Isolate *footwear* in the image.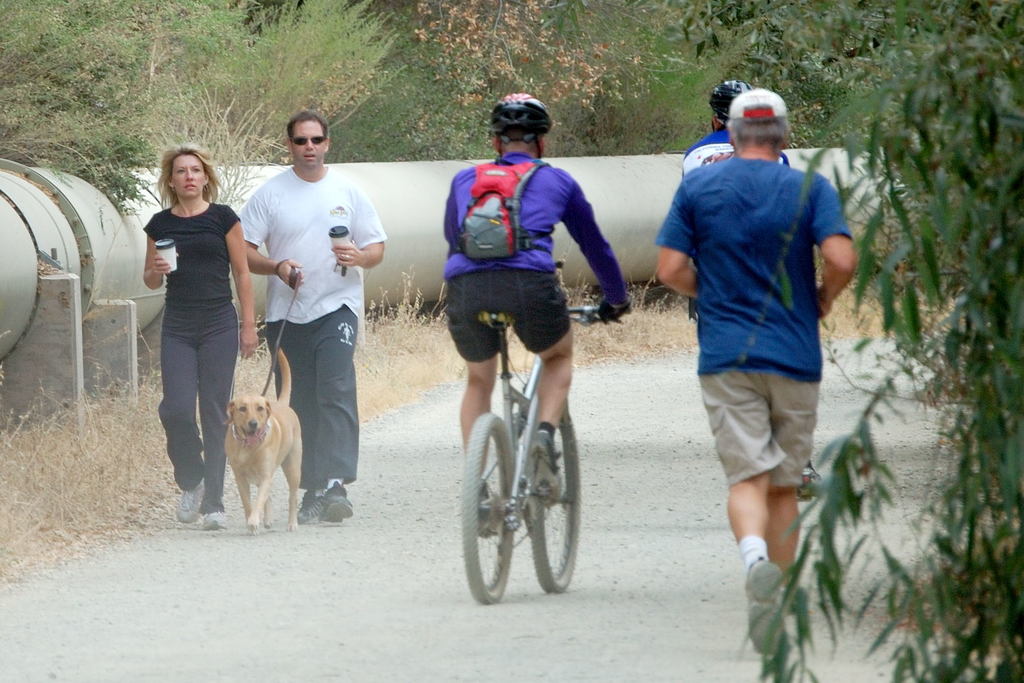
Isolated region: 529, 431, 565, 513.
